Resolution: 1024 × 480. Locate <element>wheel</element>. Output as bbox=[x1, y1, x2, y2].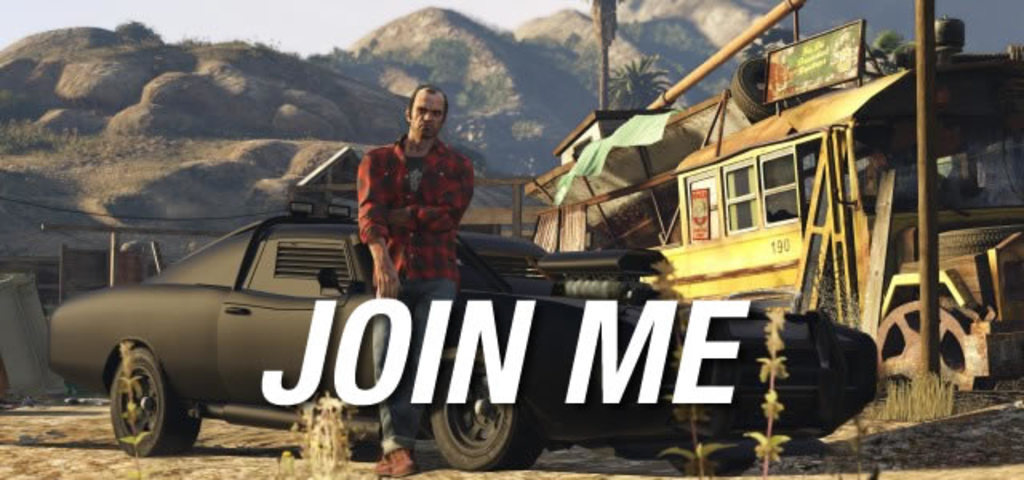
bbox=[731, 58, 776, 123].
